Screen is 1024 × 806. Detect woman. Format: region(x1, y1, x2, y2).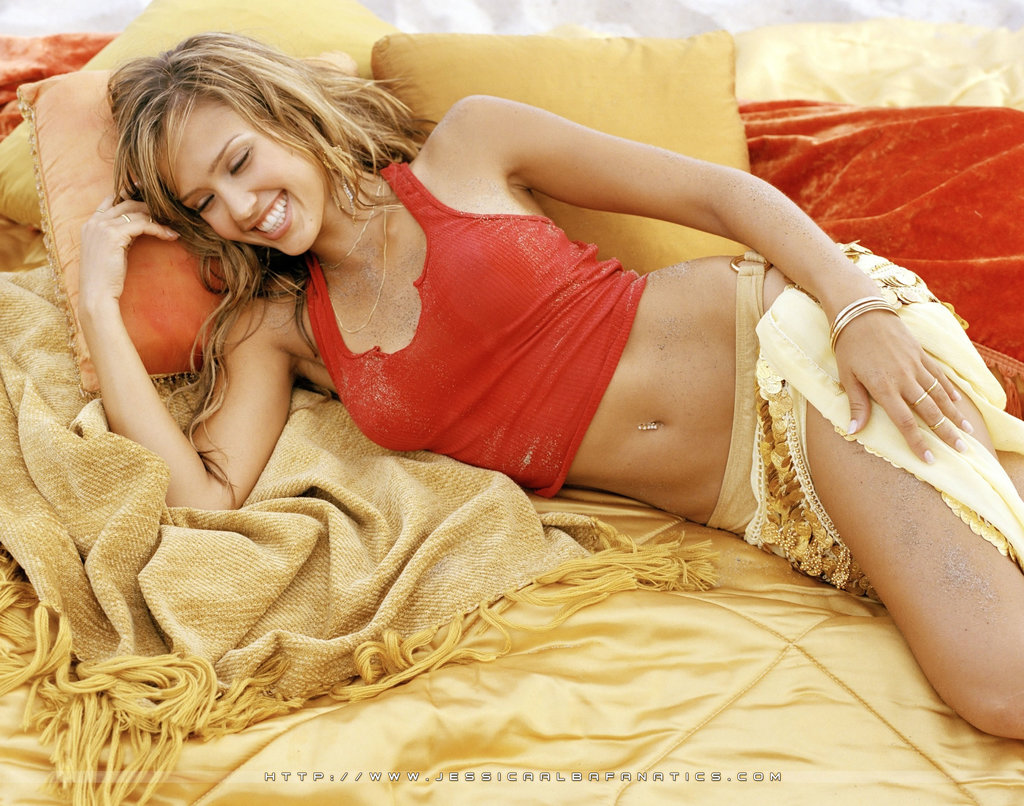
region(36, 6, 975, 763).
